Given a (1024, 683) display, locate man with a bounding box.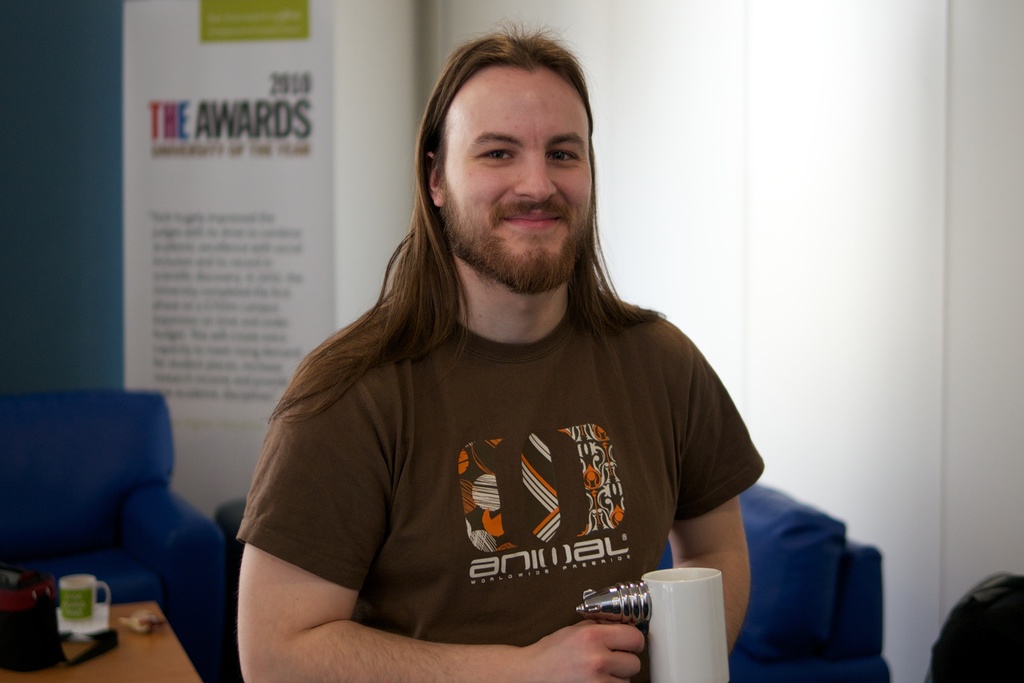
Located: BBox(243, 19, 762, 682).
